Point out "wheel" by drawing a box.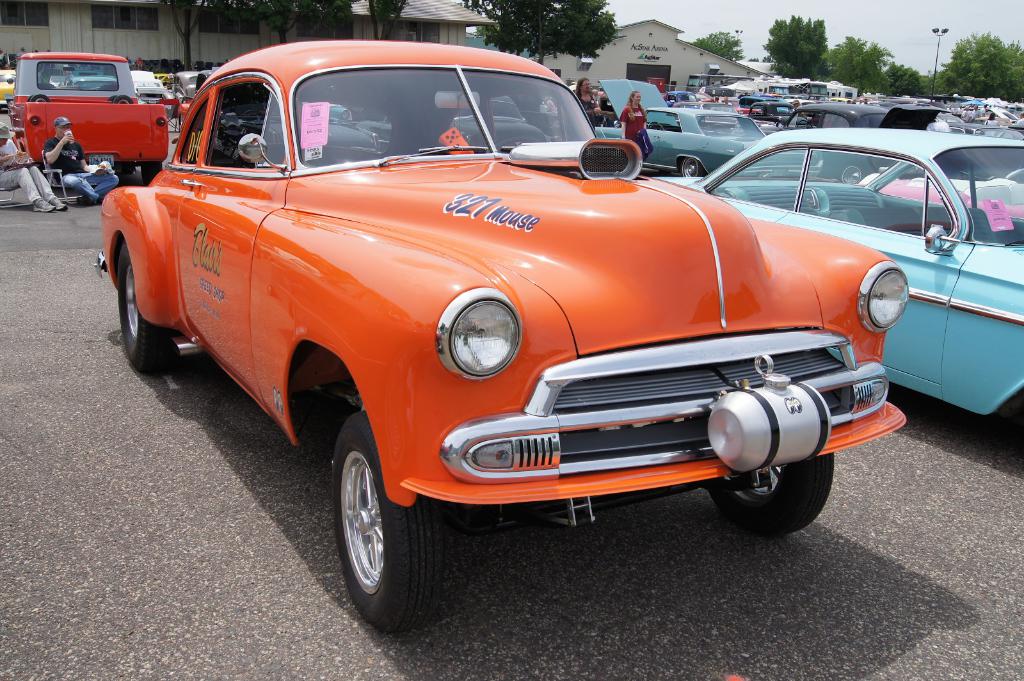
x1=710 y1=450 x2=833 y2=537.
